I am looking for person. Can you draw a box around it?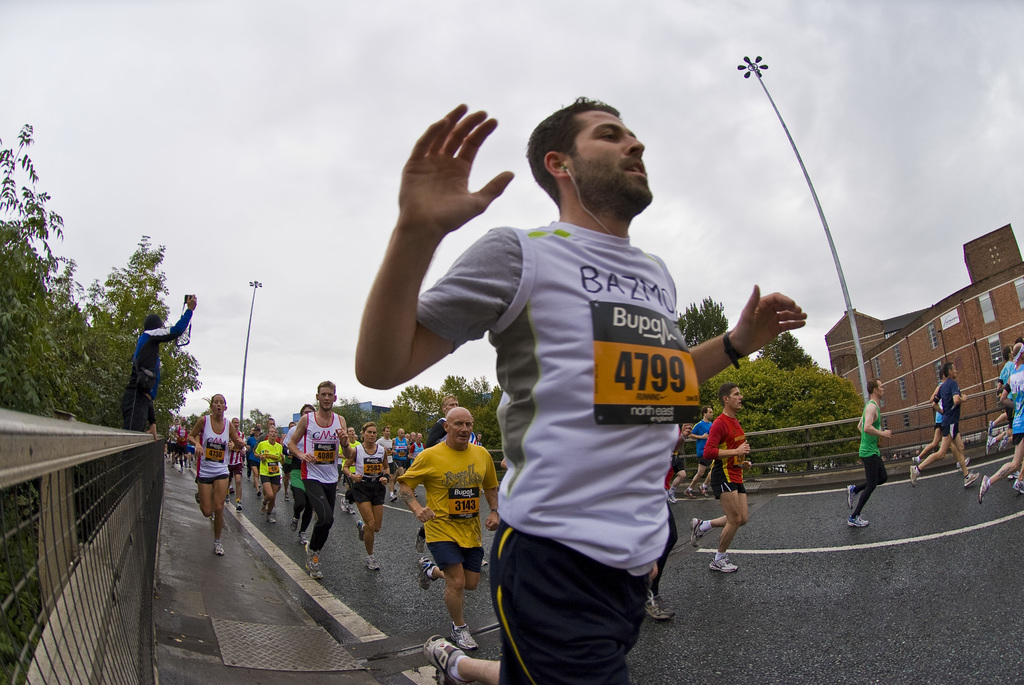
Sure, the bounding box is select_region(171, 416, 176, 461).
